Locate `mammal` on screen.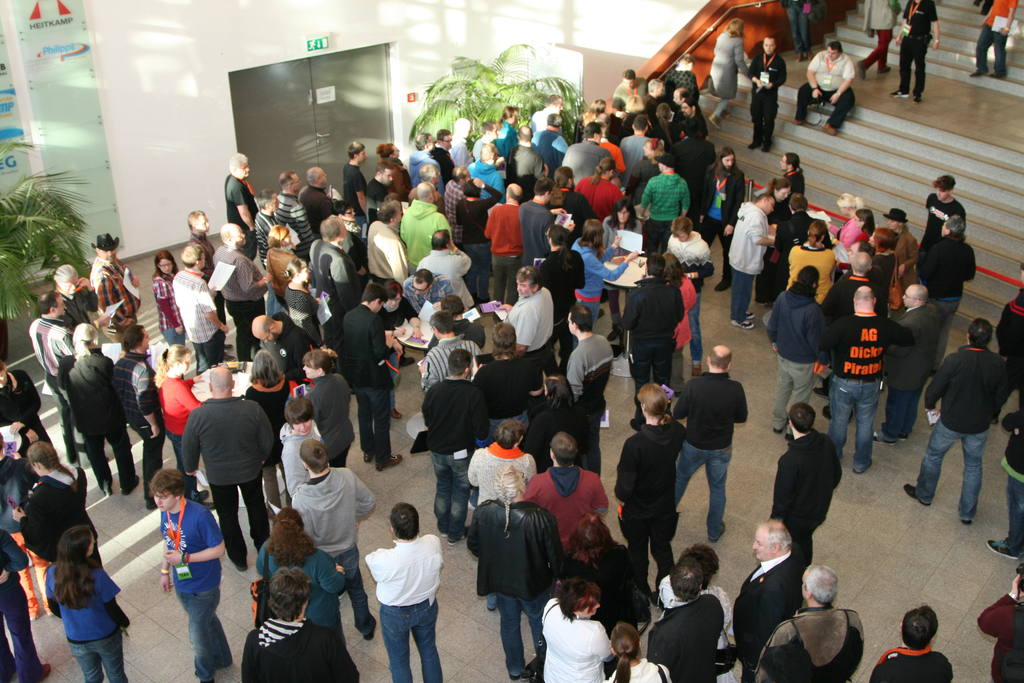
On screen at <bbox>276, 394, 323, 509</bbox>.
